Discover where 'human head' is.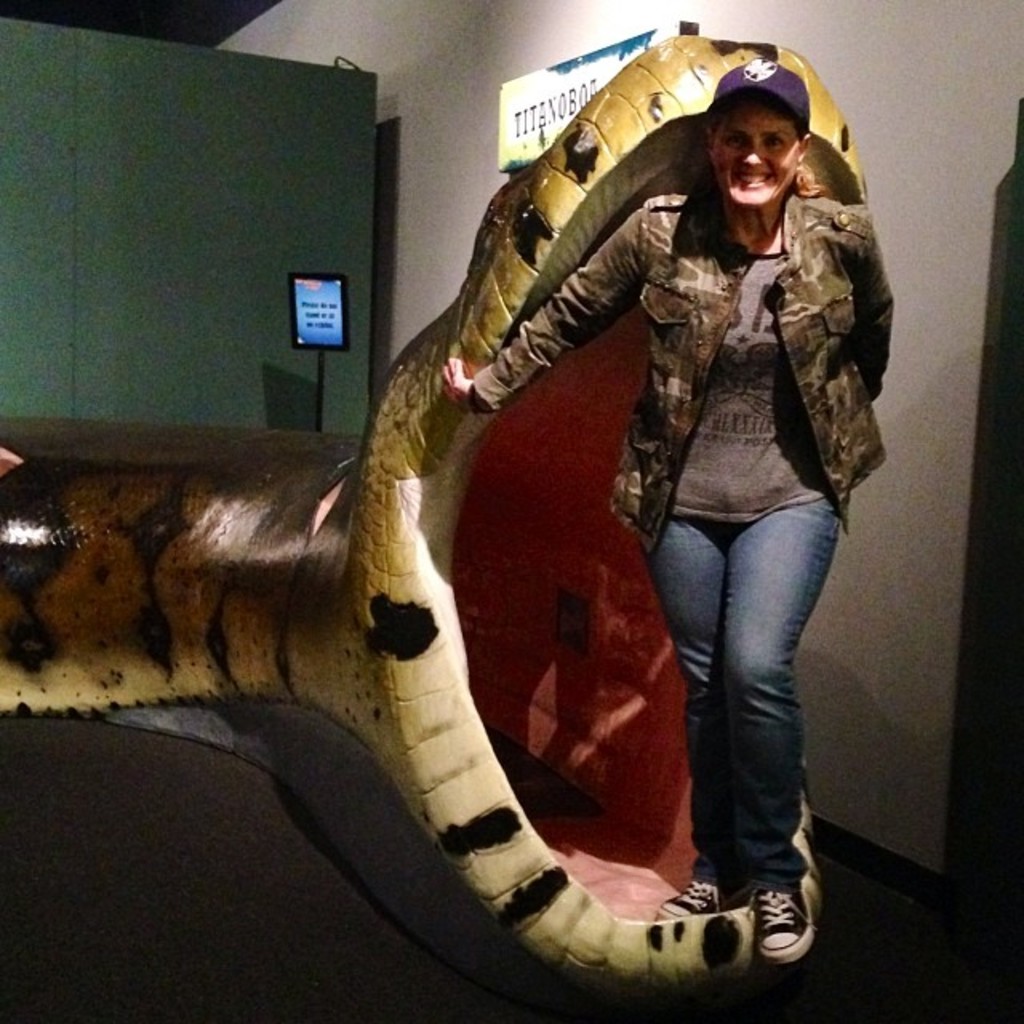
Discovered at 694 80 816 213.
